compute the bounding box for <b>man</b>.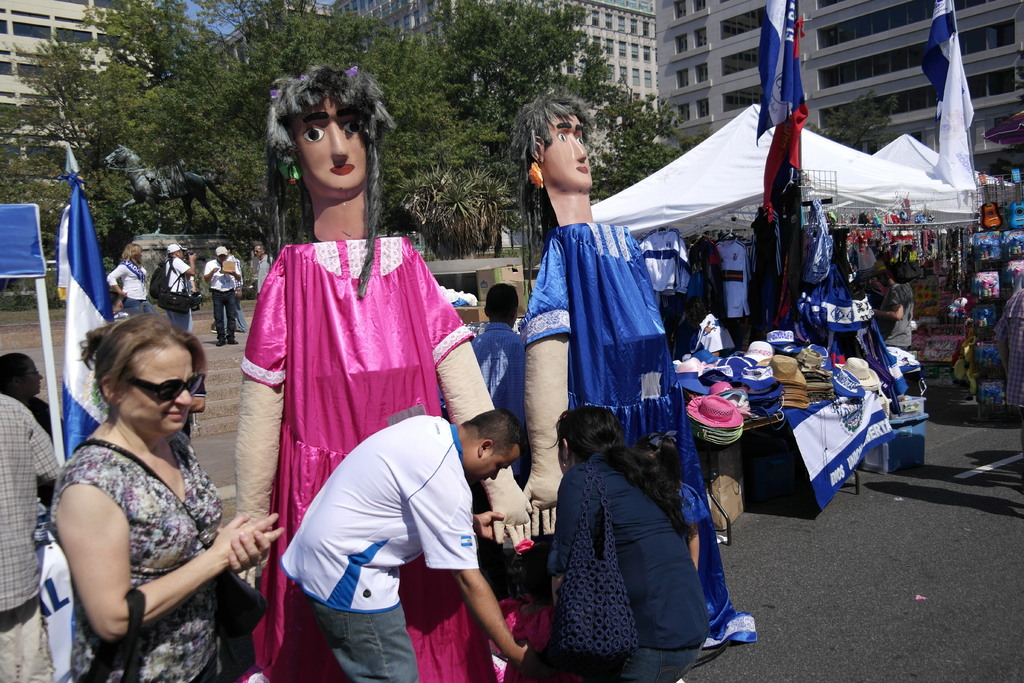
<box>156,242,200,329</box>.
